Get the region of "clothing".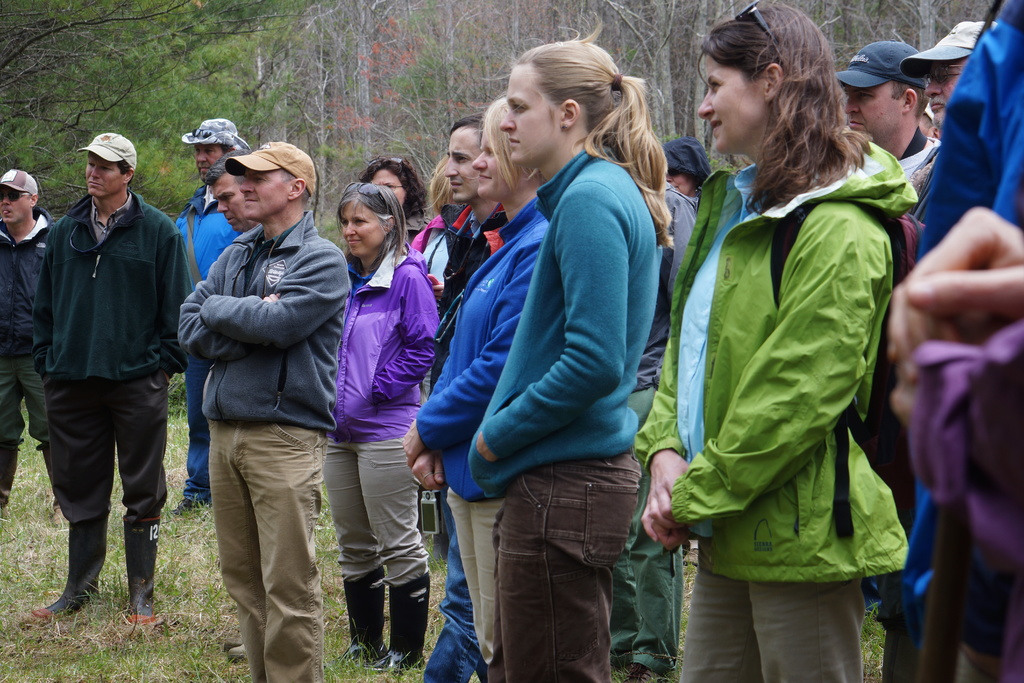
bbox=[907, 0, 1023, 682].
